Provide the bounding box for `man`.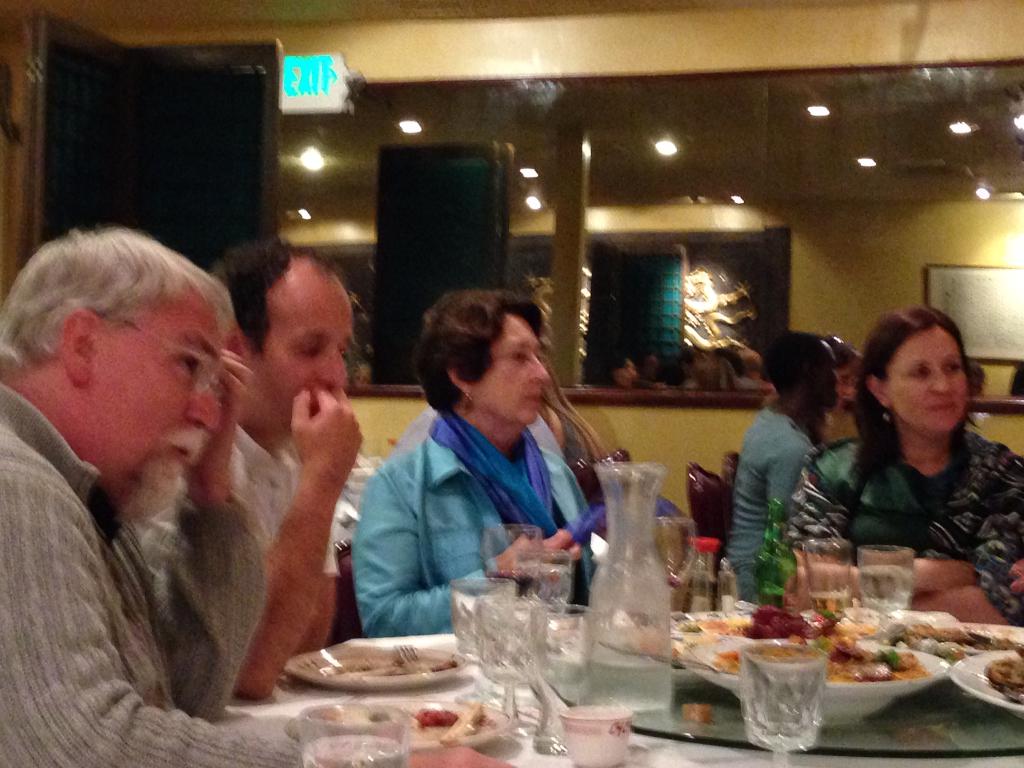
(212,236,361,701).
